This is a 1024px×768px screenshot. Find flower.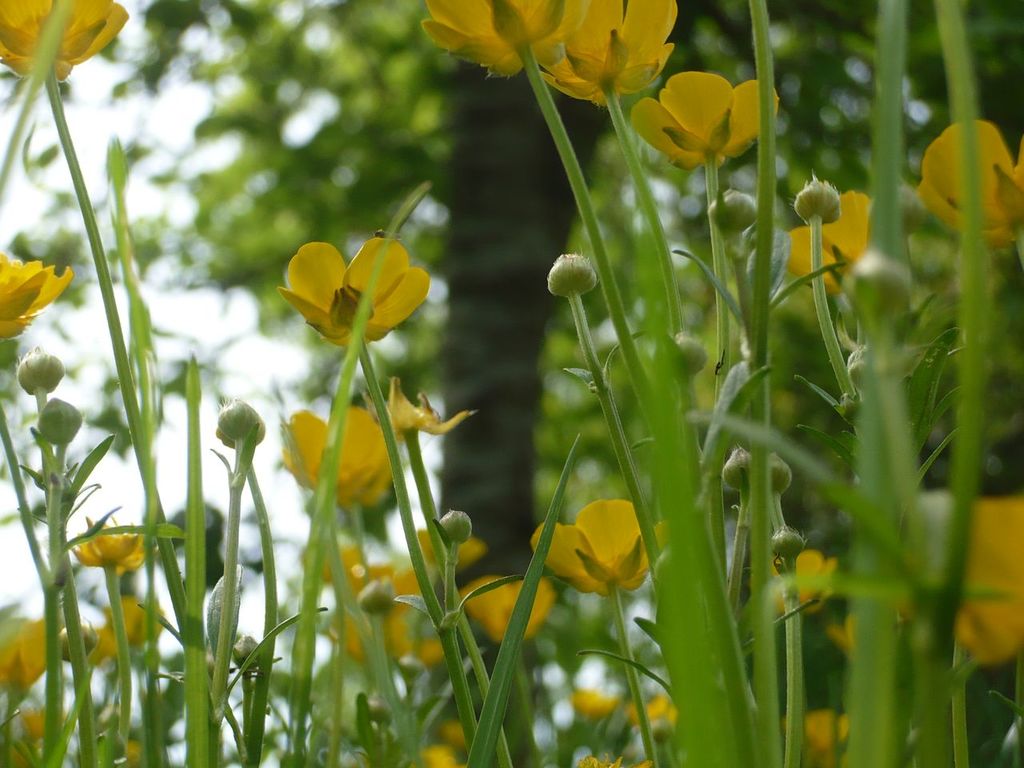
Bounding box: {"x1": 543, "y1": 0, "x2": 679, "y2": 106}.
